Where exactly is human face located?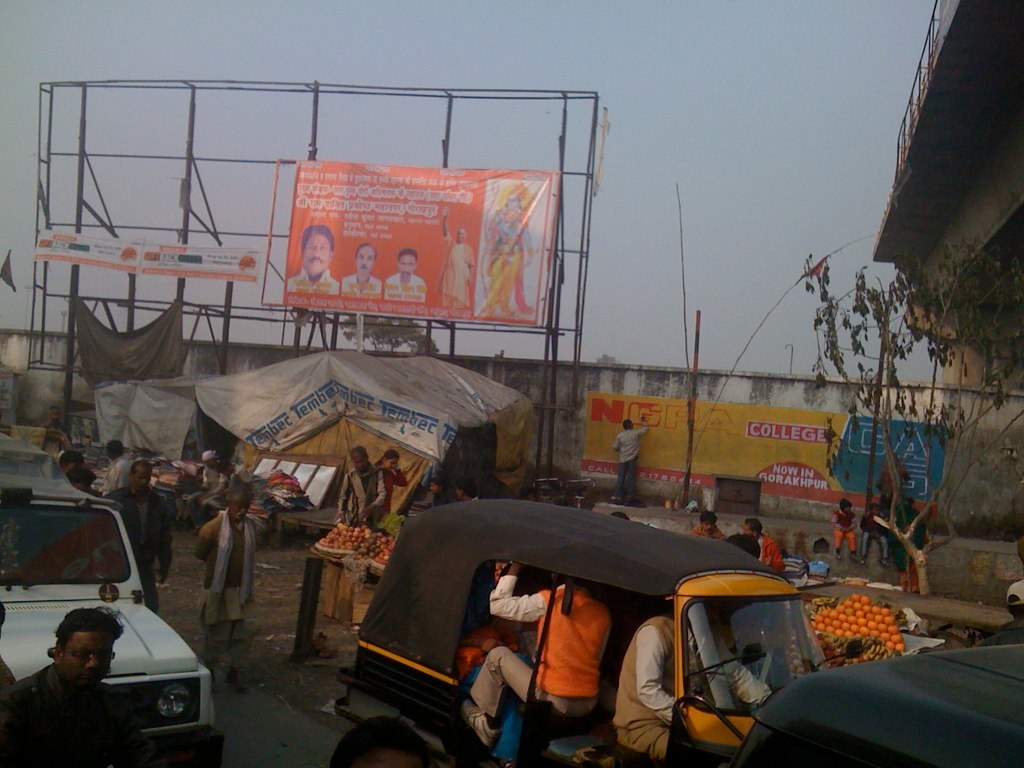
Its bounding box is left=131, top=461, right=152, bottom=485.
